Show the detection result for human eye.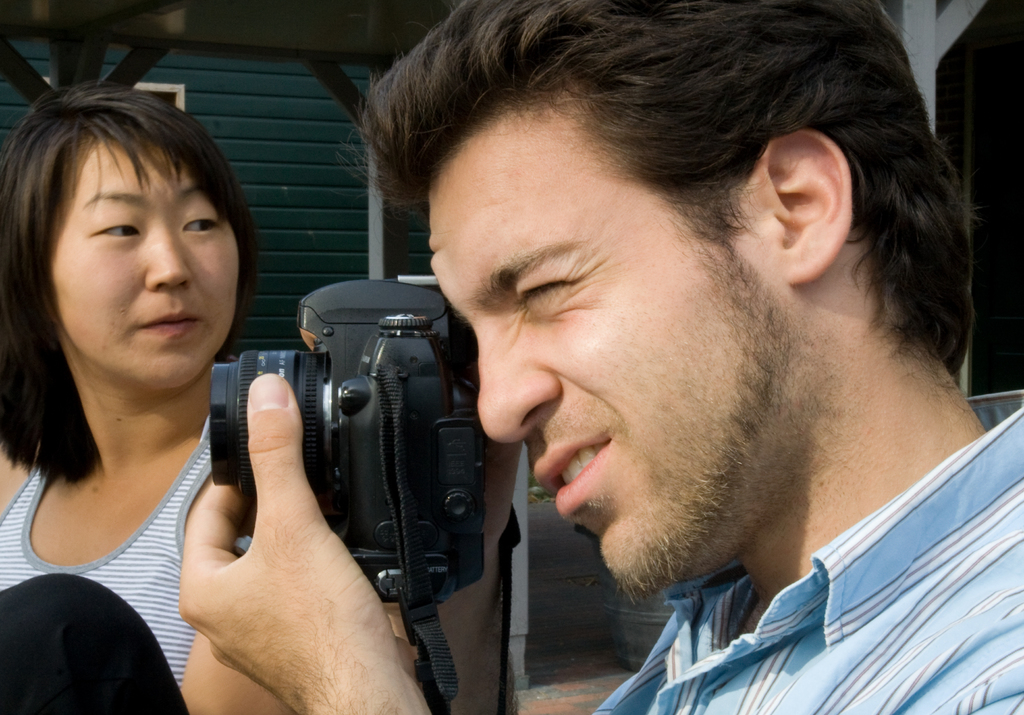
[510, 268, 593, 320].
